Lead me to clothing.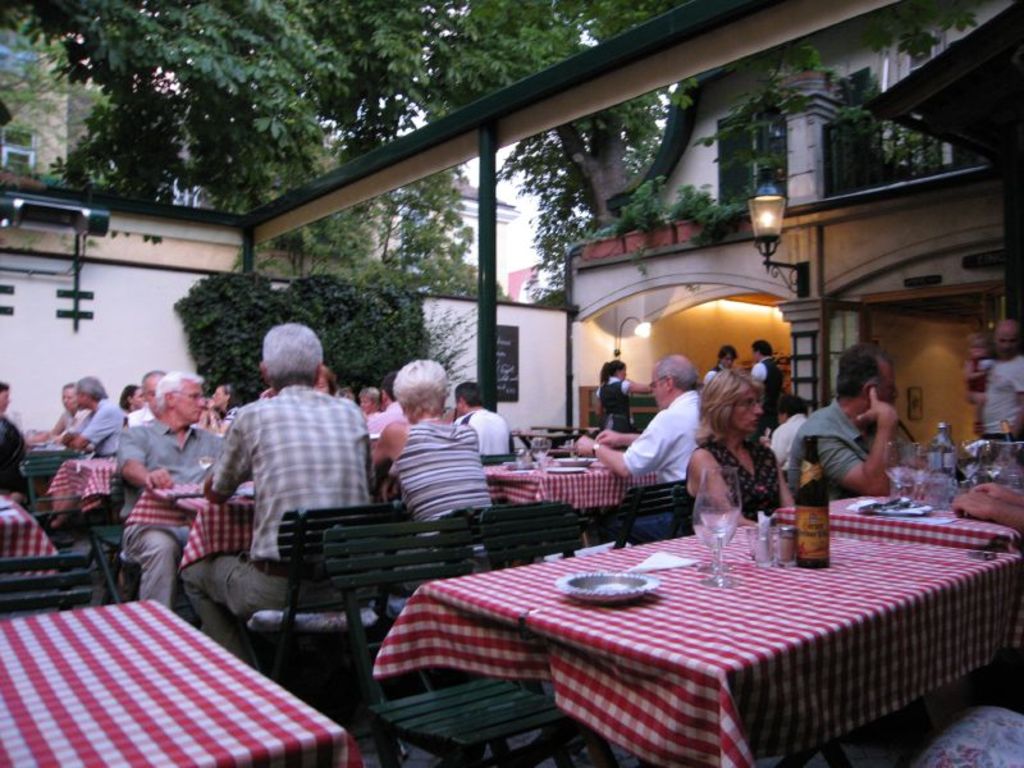
Lead to <box>676,433,783,529</box>.
